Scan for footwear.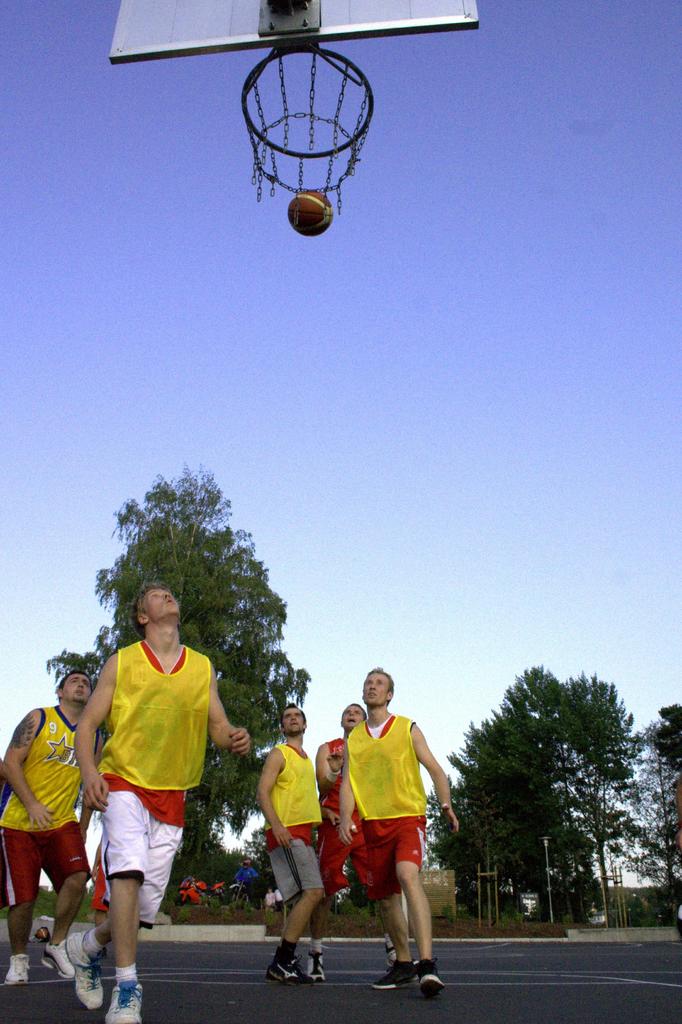
Scan result: (384,952,429,968).
